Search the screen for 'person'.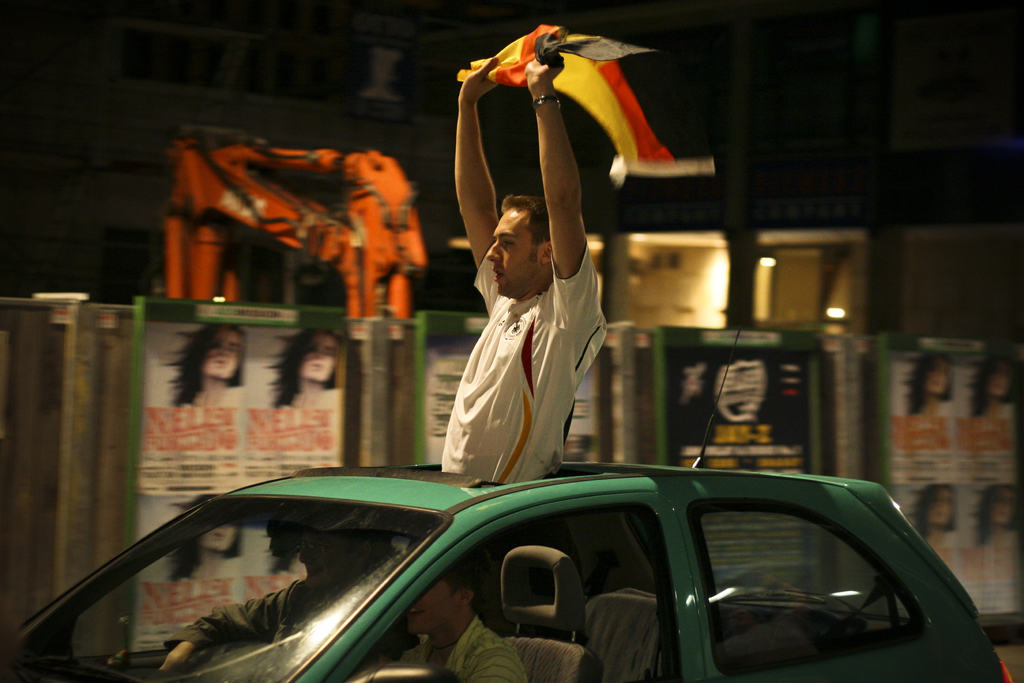
Found at box(435, 47, 623, 497).
